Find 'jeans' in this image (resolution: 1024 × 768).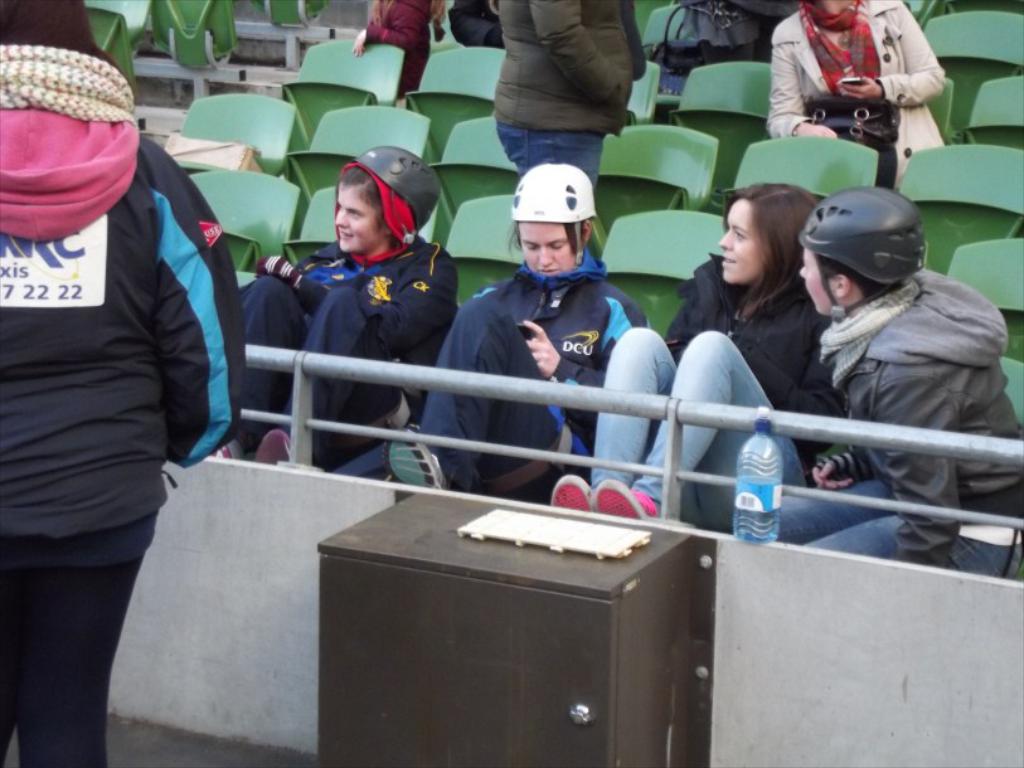
bbox(588, 327, 806, 525).
